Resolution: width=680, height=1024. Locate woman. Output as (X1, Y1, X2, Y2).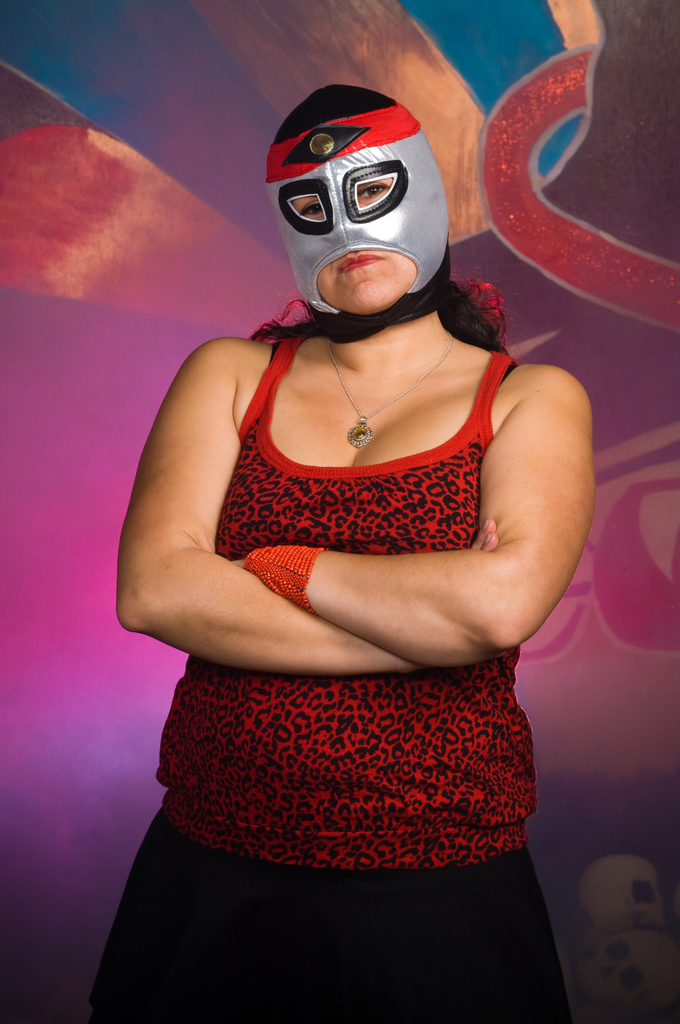
(83, 50, 615, 985).
